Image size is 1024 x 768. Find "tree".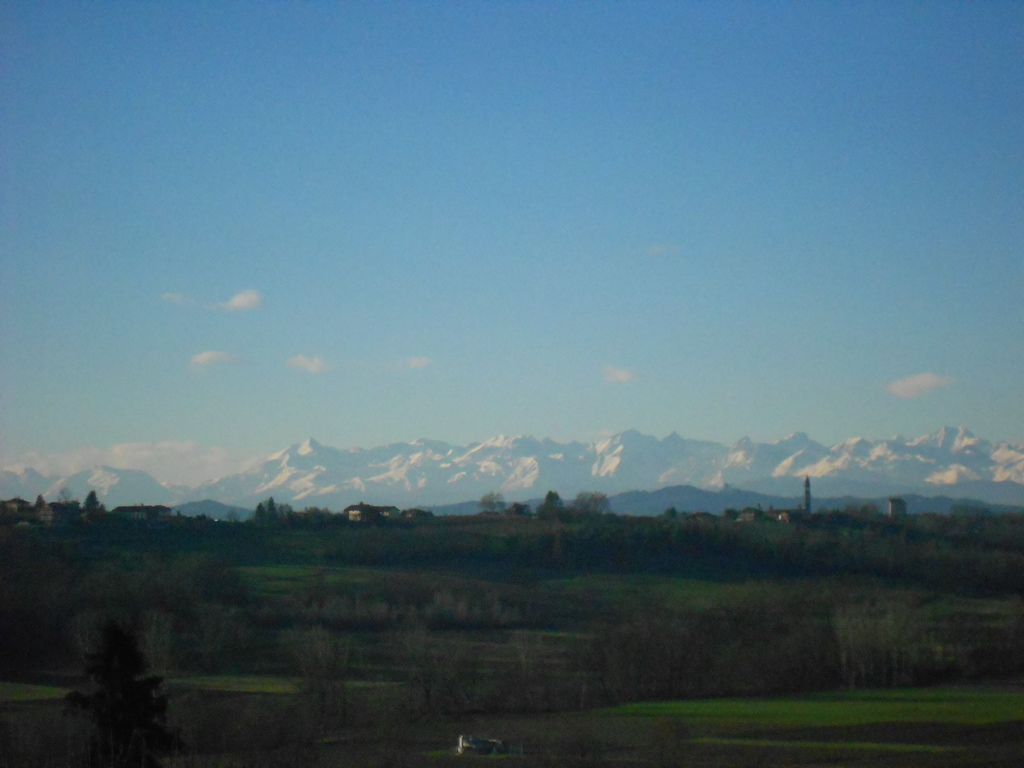
bbox=(182, 547, 249, 598).
